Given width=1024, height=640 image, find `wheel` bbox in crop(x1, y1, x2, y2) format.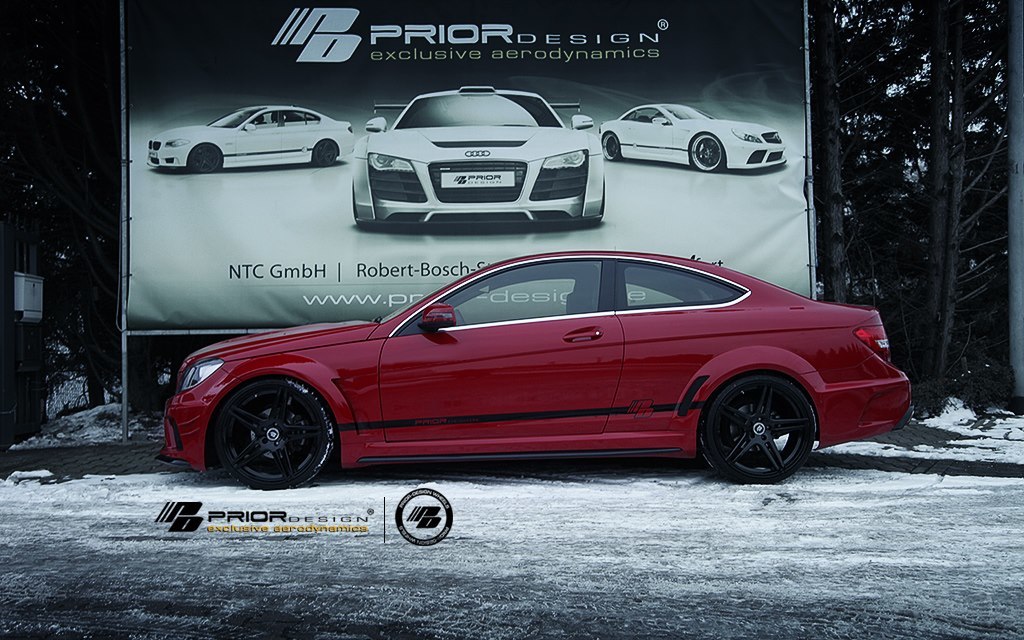
crop(602, 132, 620, 161).
